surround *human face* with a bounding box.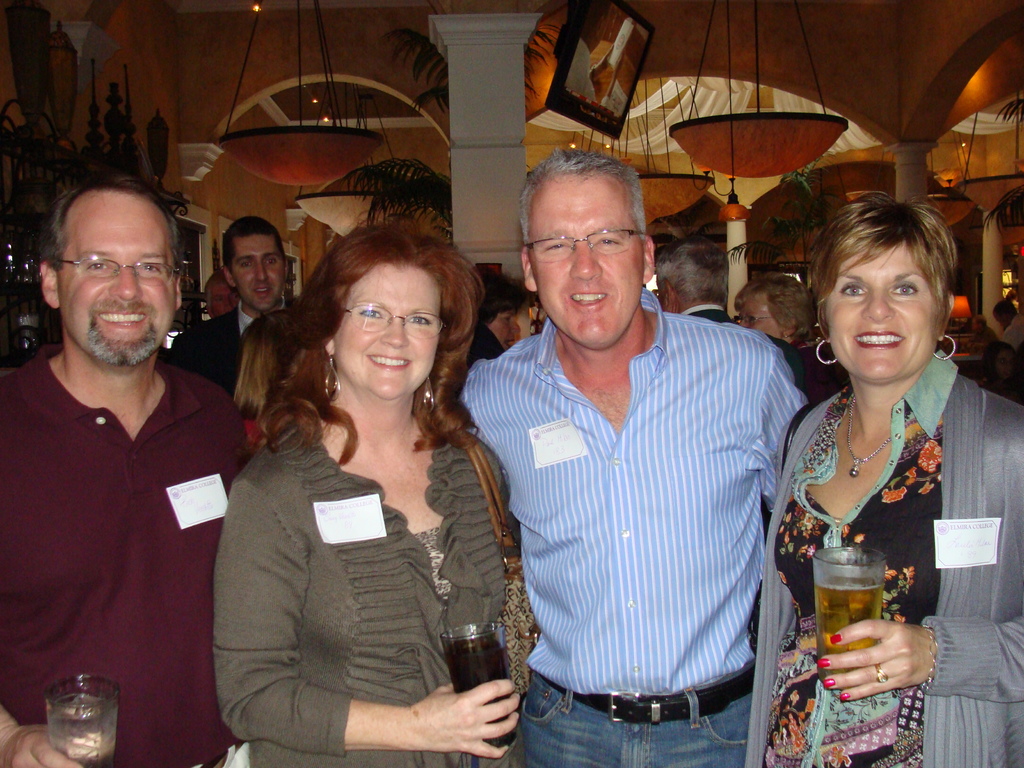
bbox=(61, 183, 172, 358).
